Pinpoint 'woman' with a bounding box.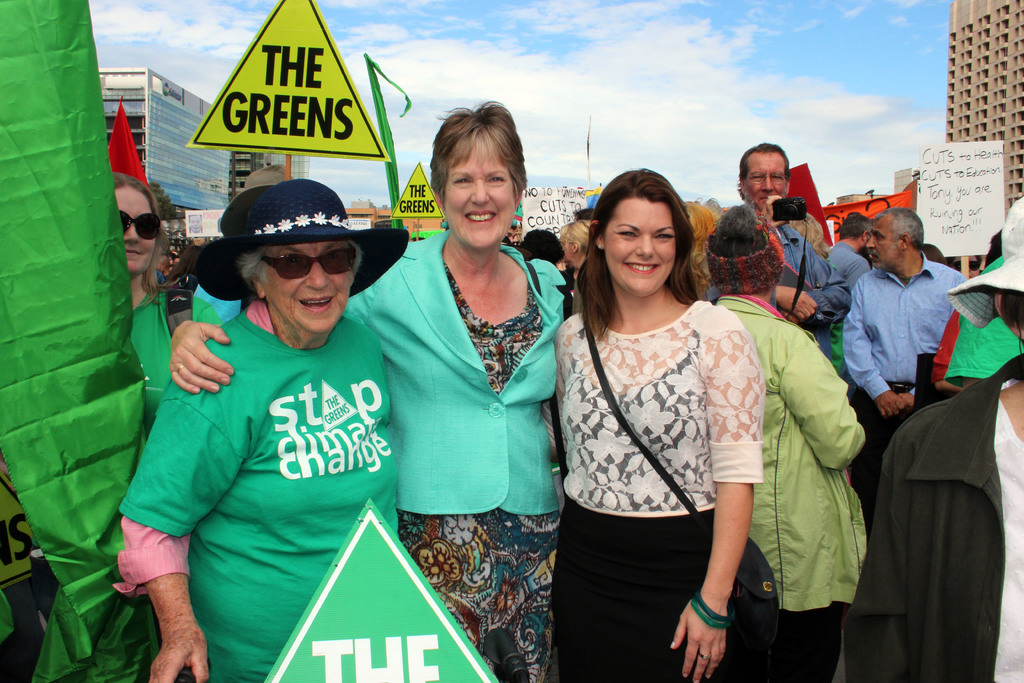
[111, 172, 186, 434].
